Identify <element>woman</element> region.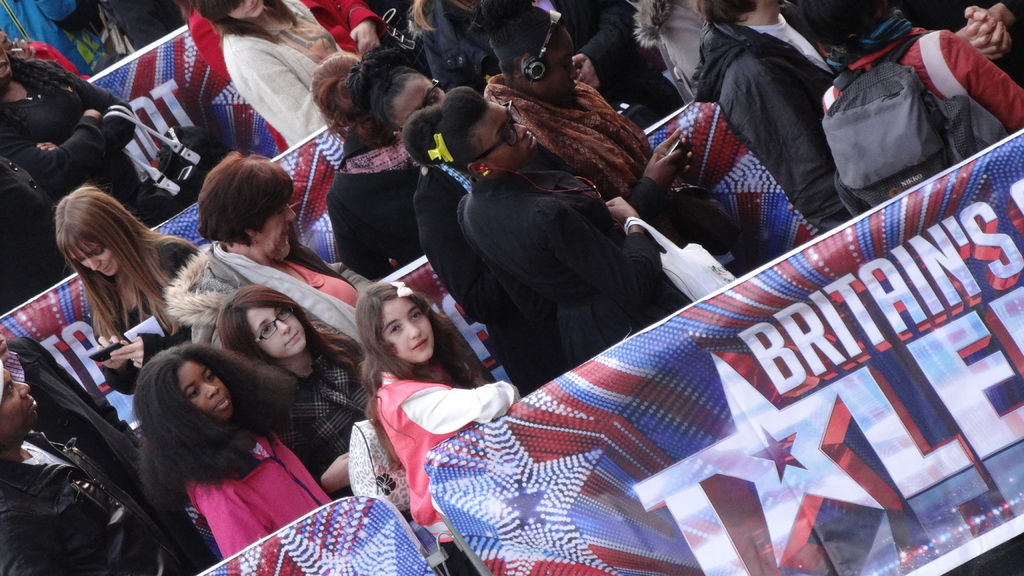
Region: bbox=(54, 175, 215, 396).
